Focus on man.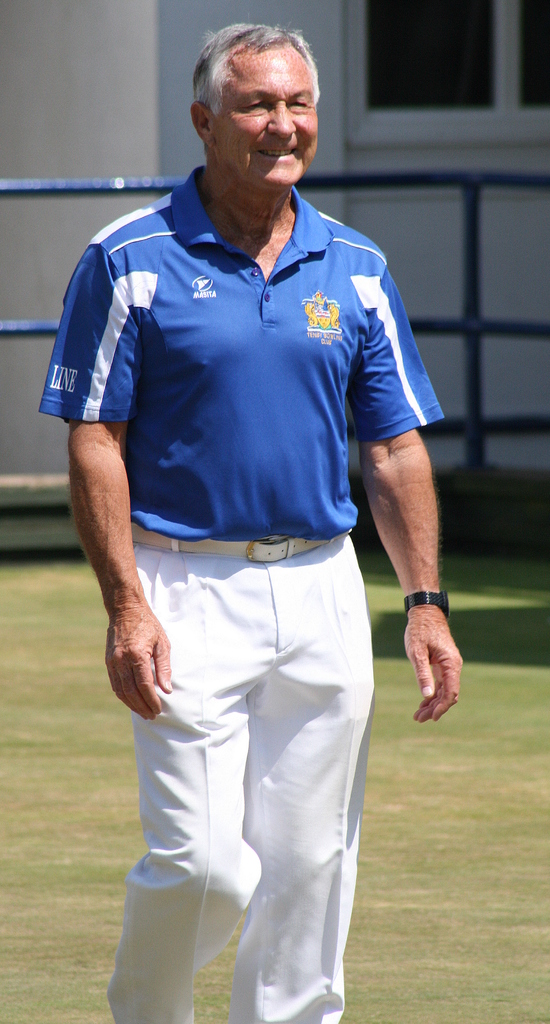
Focused at <bbox>65, 9, 439, 1023</bbox>.
